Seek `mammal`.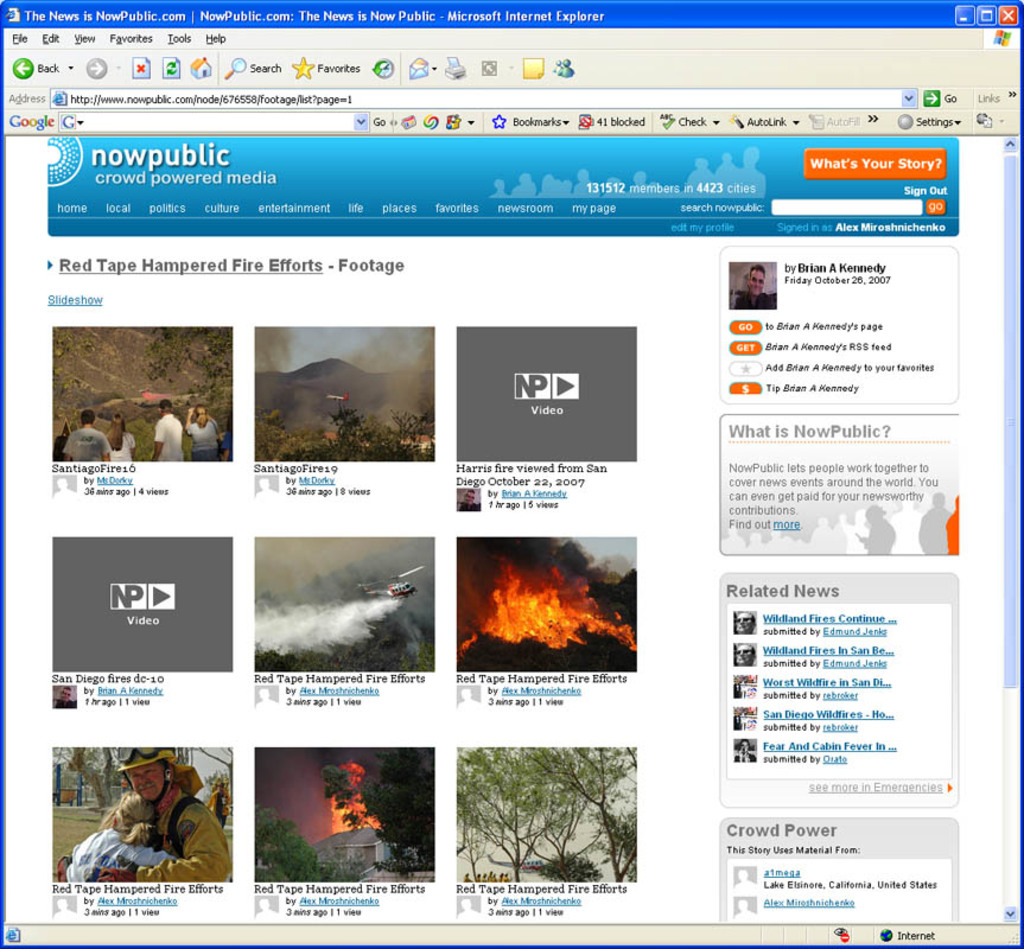
crop(51, 683, 76, 706).
